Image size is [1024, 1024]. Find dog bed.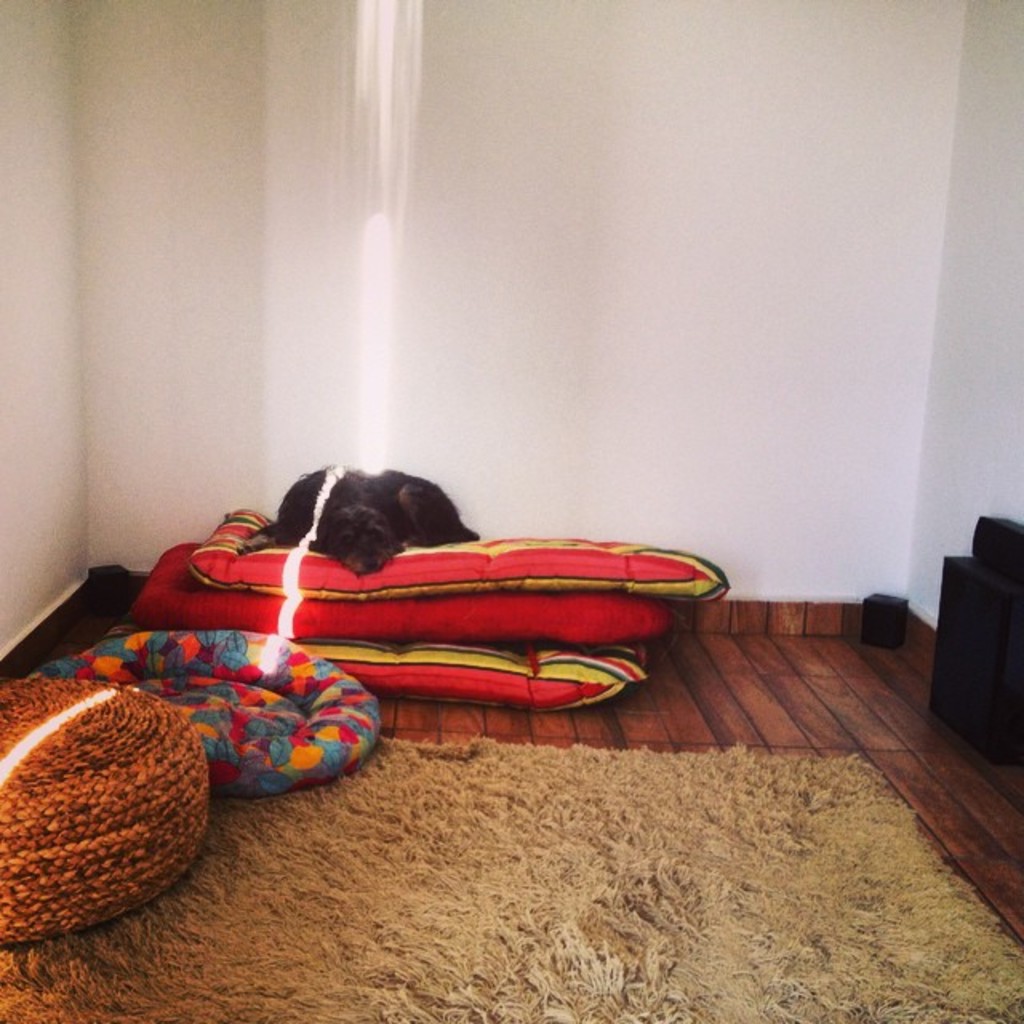
(x1=26, y1=627, x2=378, y2=795).
